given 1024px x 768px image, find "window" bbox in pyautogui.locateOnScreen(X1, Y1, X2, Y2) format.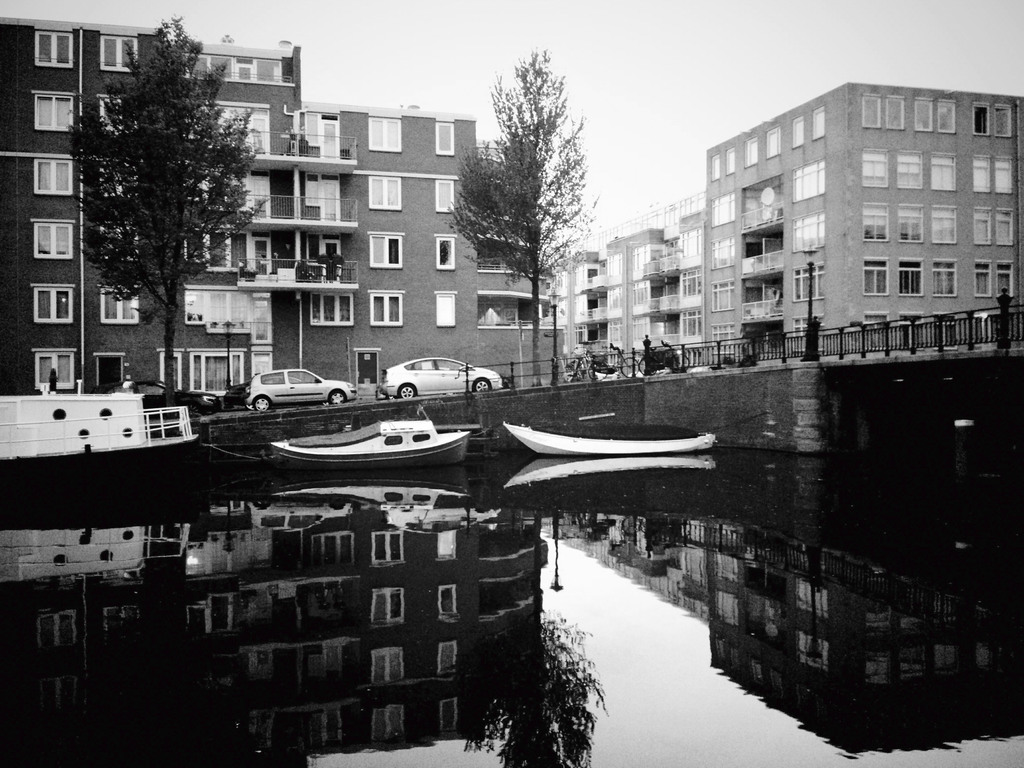
pyautogui.locateOnScreen(433, 122, 454, 157).
